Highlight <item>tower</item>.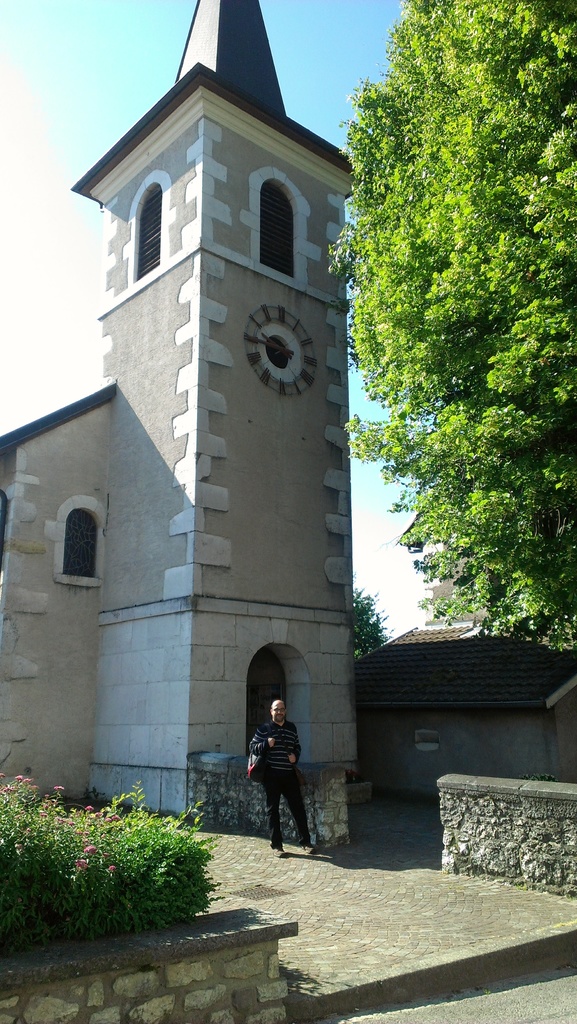
Highlighted region: bbox(0, 0, 382, 868).
